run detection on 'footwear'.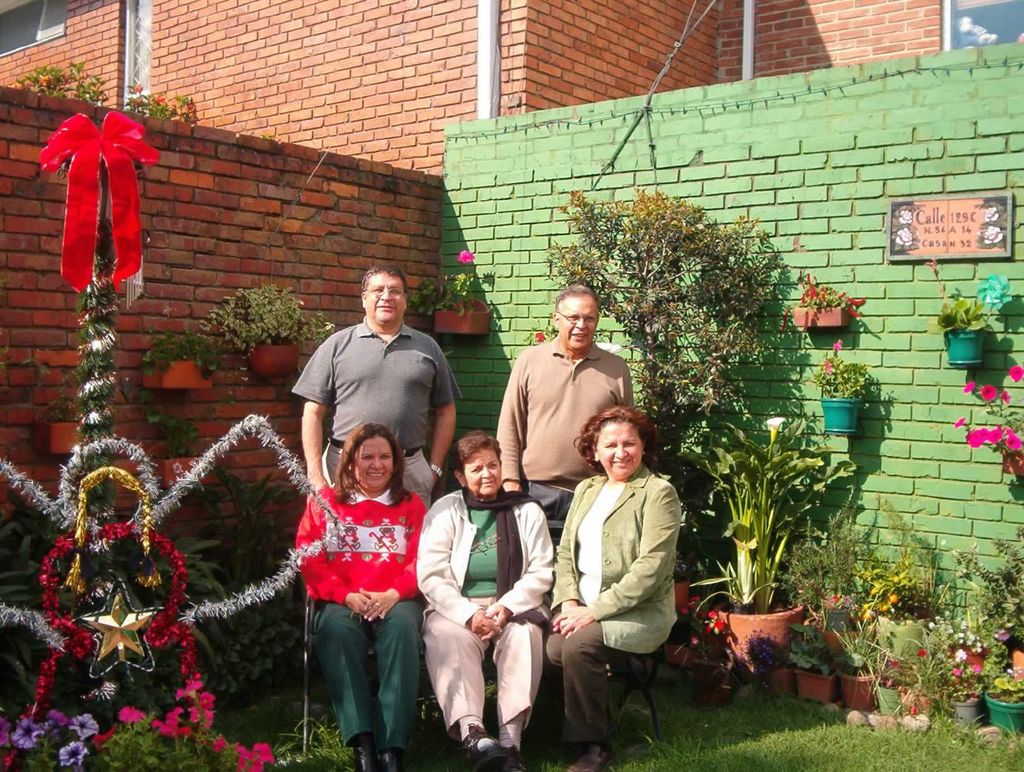
Result: rect(349, 744, 372, 771).
